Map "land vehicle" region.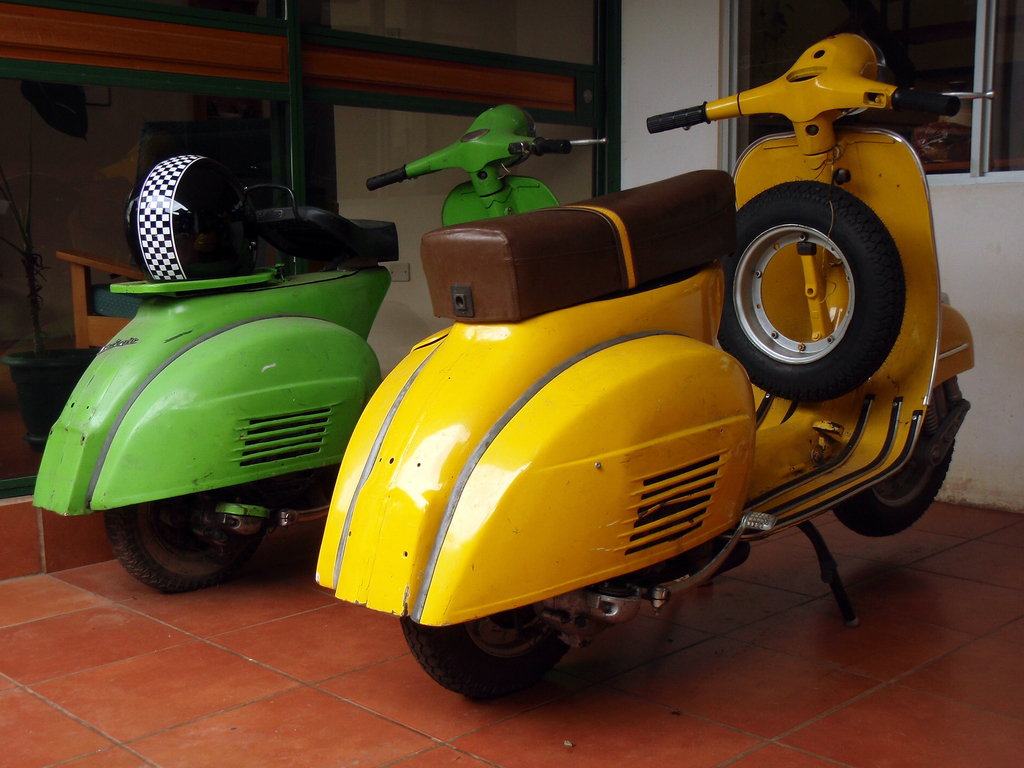
Mapped to bbox(312, 28, 972, 702).
